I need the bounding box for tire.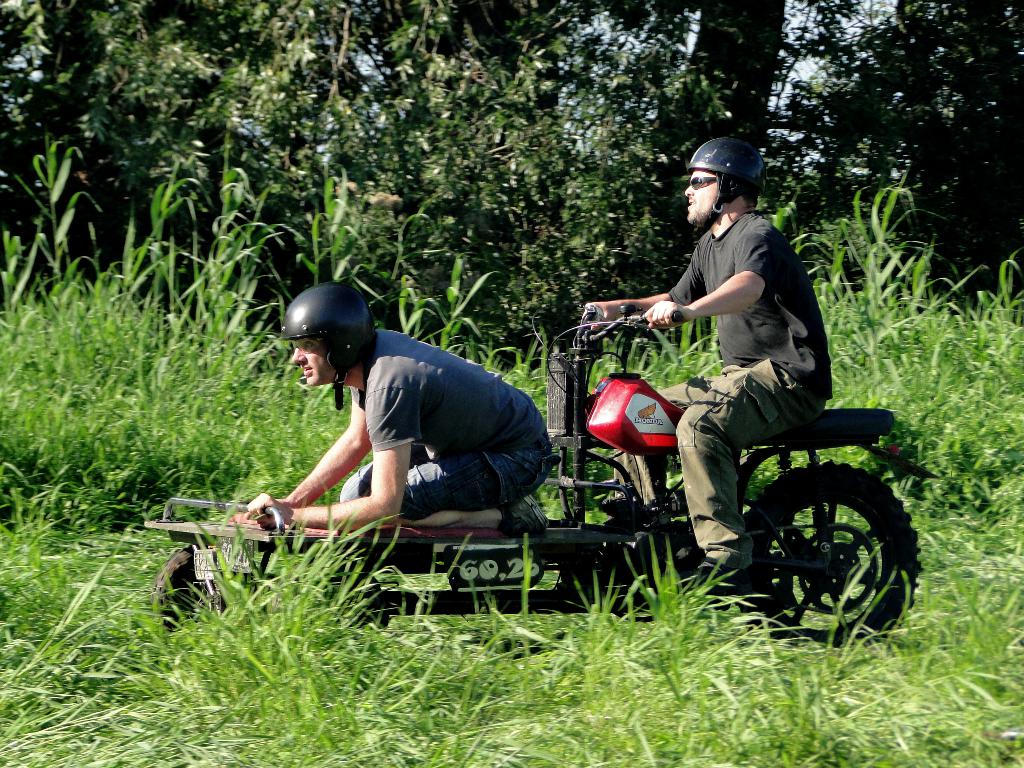
Here it is: (735, 473, 913, 636).
